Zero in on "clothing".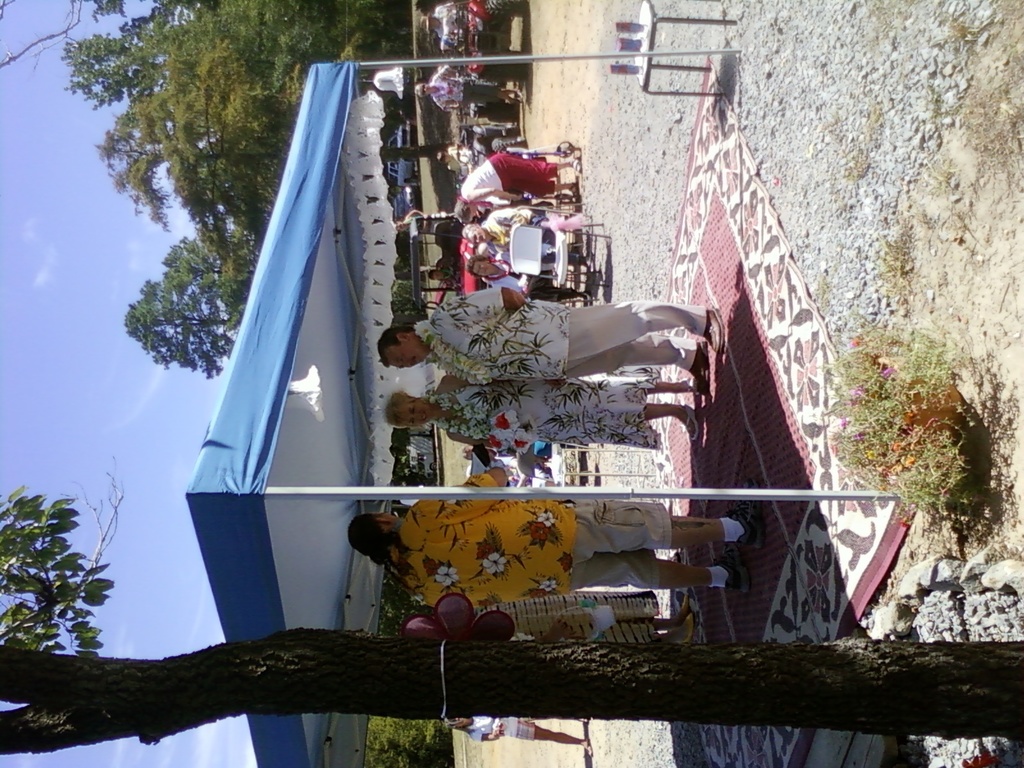
Zeroed in: [x1=429, y1=61, x2=506, y2=108].
